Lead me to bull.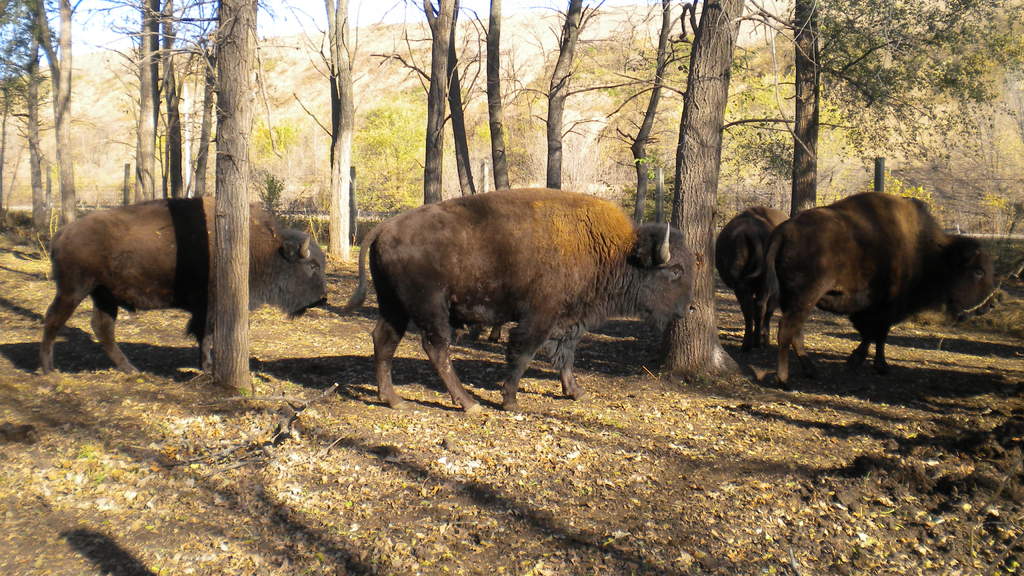
Lead to pyautogui.locateOnScreen(320, 186, 698, 414).
